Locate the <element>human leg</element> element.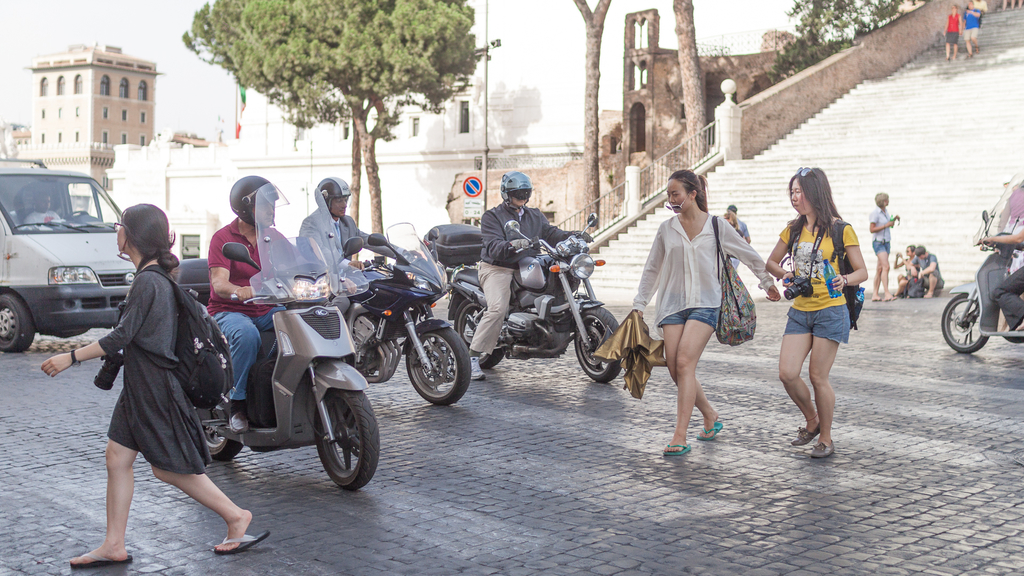
Element bbox: 219:314:253:423.
